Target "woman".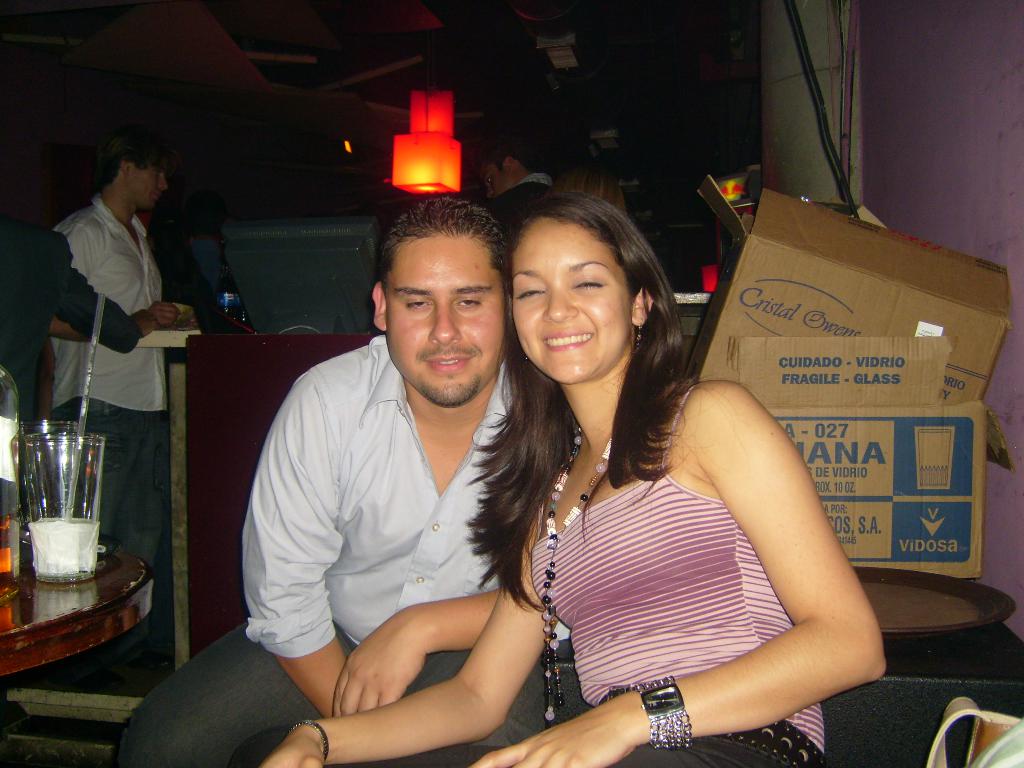
Target region: x1=255 y1=183 x2=892 y2=767.
